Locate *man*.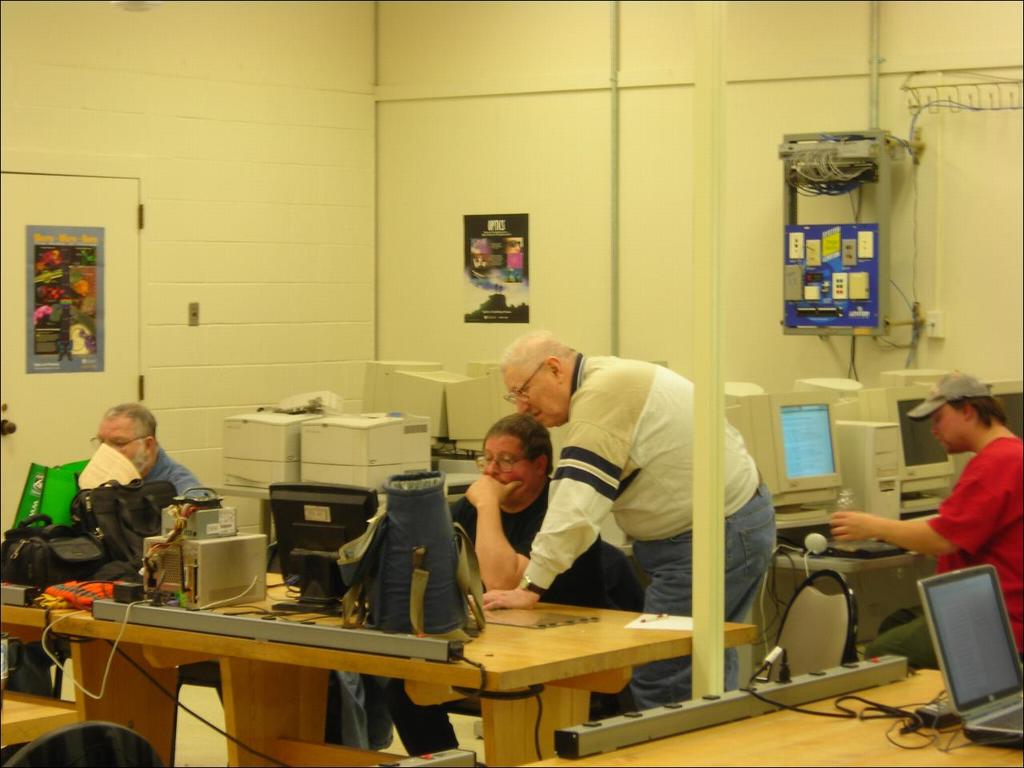
Bounding box: BBox(823, 370, 1023, 662).
